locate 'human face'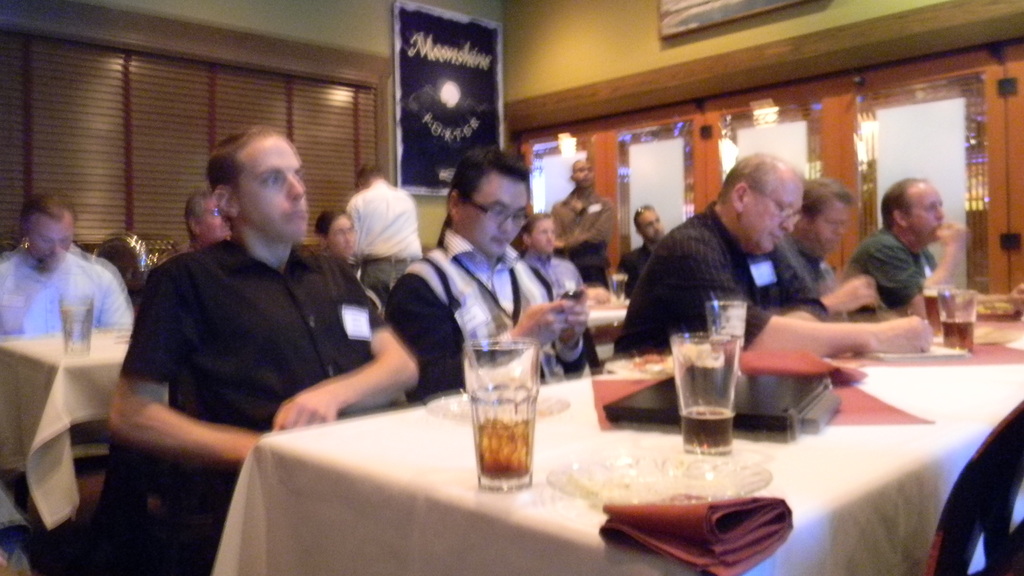
<bbox>744, 170, 803, 255</bbox>
